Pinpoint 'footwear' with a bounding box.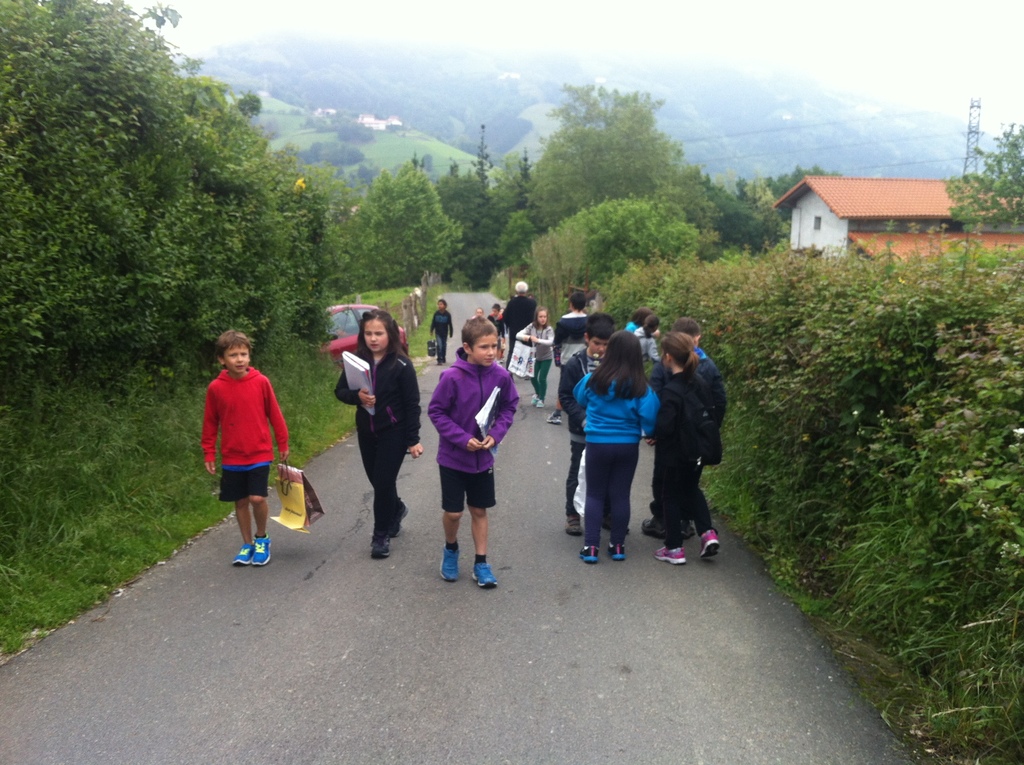
(x1=372, y1=539, x2=389, y2=559).
